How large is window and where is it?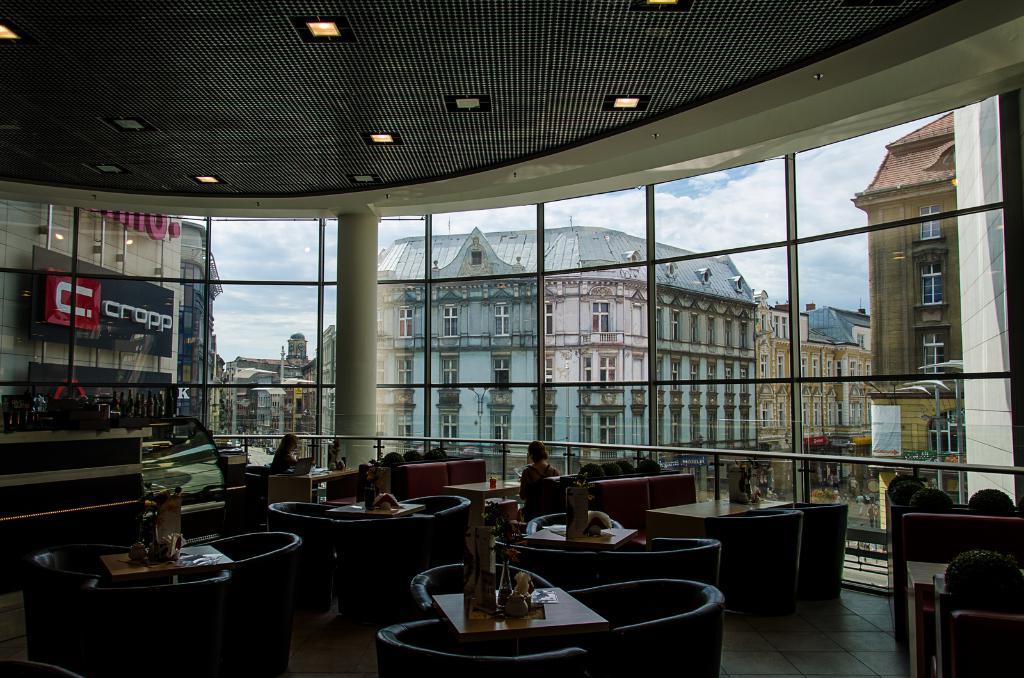
Bounding box: pyautogui.locateOnScreen(584, 297, 611, 334).
